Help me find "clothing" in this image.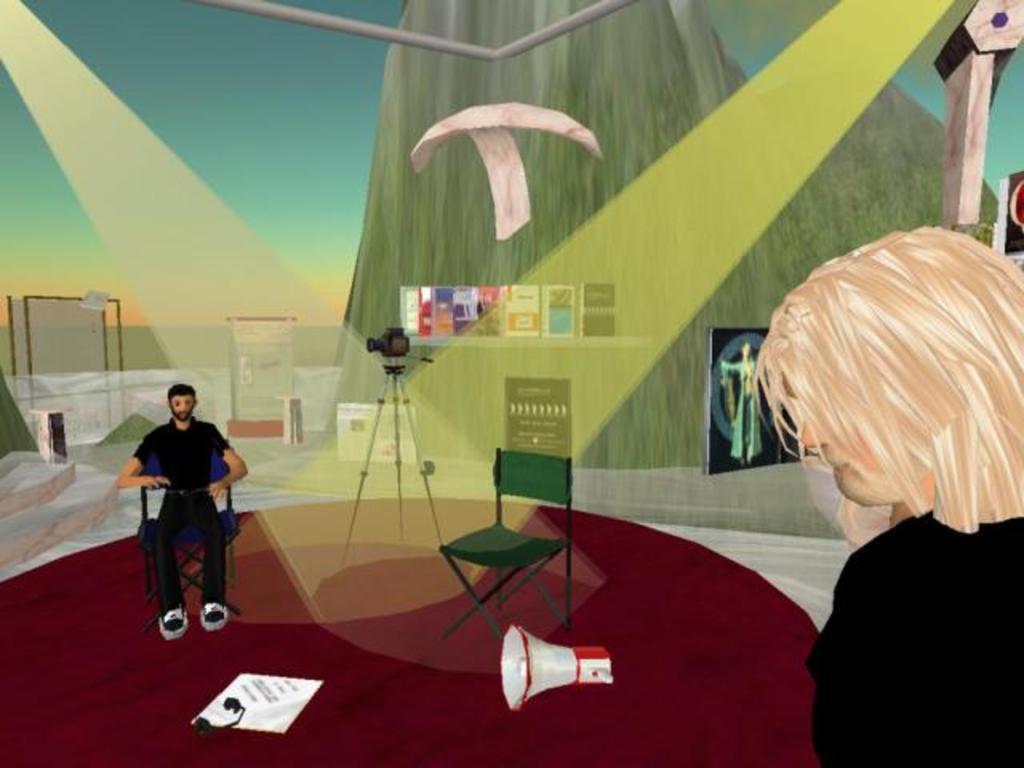
Found it: bbox=[126, 395, 230, 611].
